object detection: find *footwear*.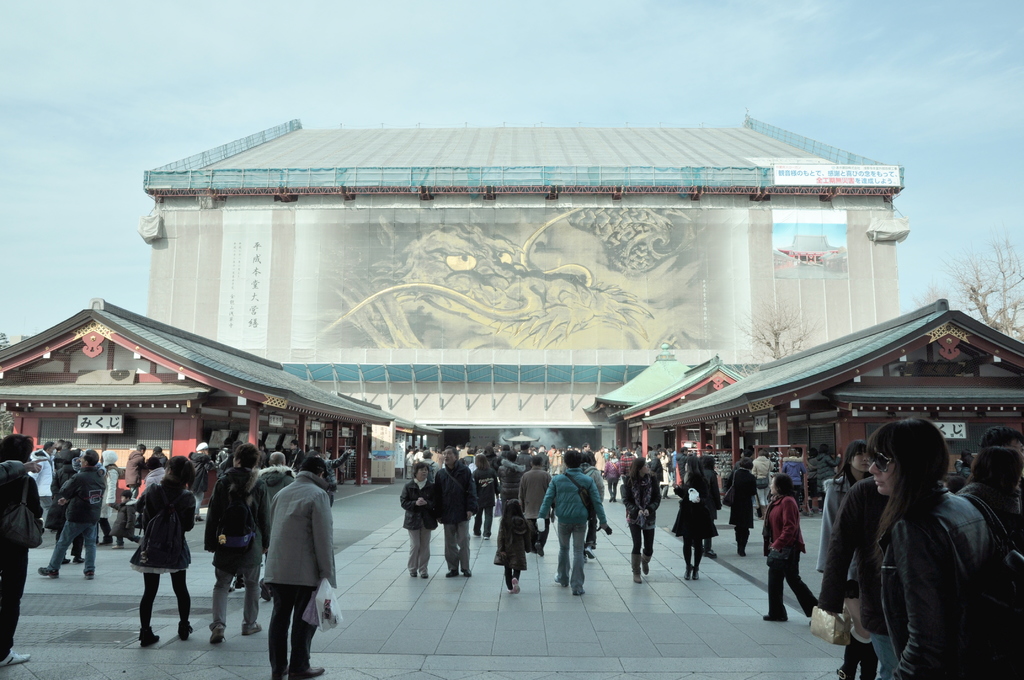
245, 627, 259, 634.
